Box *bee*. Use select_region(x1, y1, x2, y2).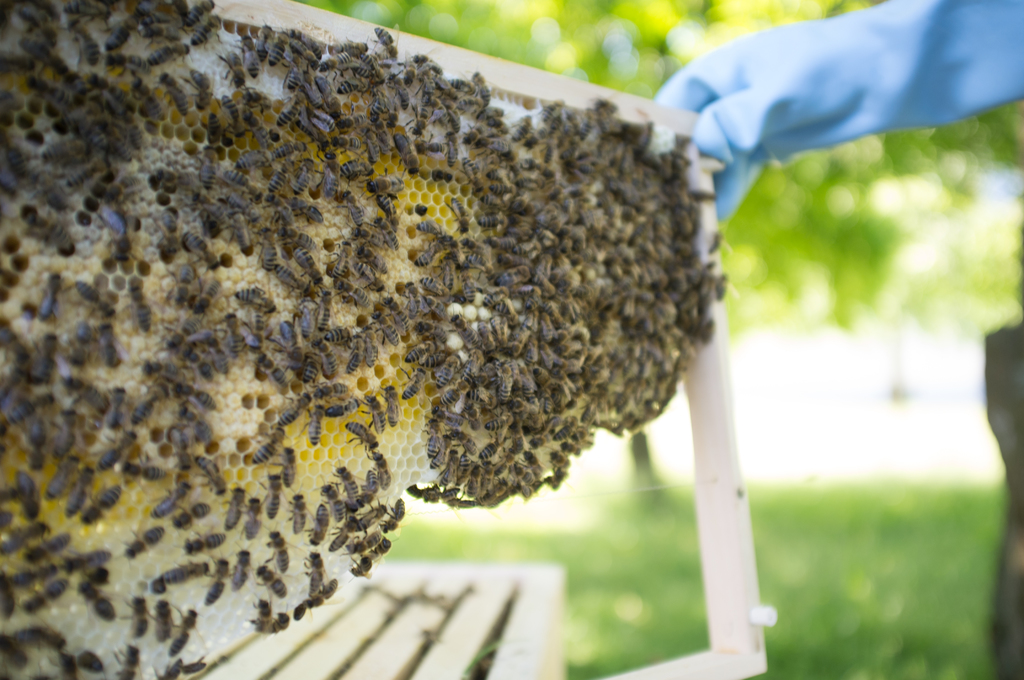
select_region(312, 474, 348, 519).
